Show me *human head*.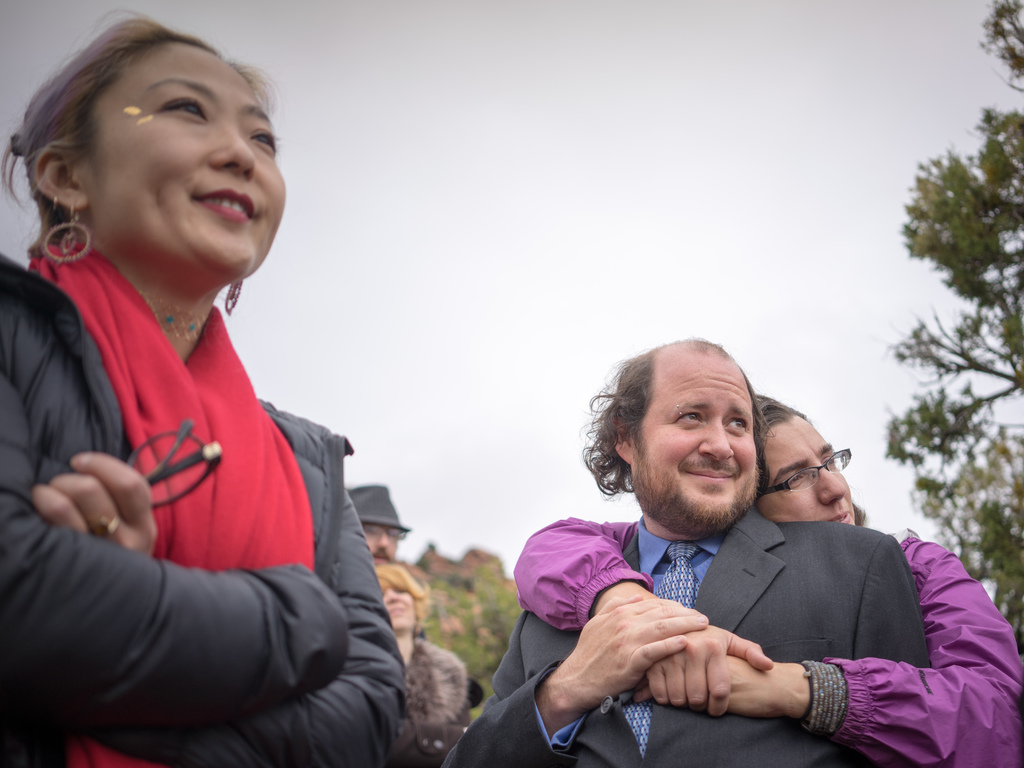
*human head* is here: {"left": 595, "top": 346, "right": 779, "bottom": 515}.
